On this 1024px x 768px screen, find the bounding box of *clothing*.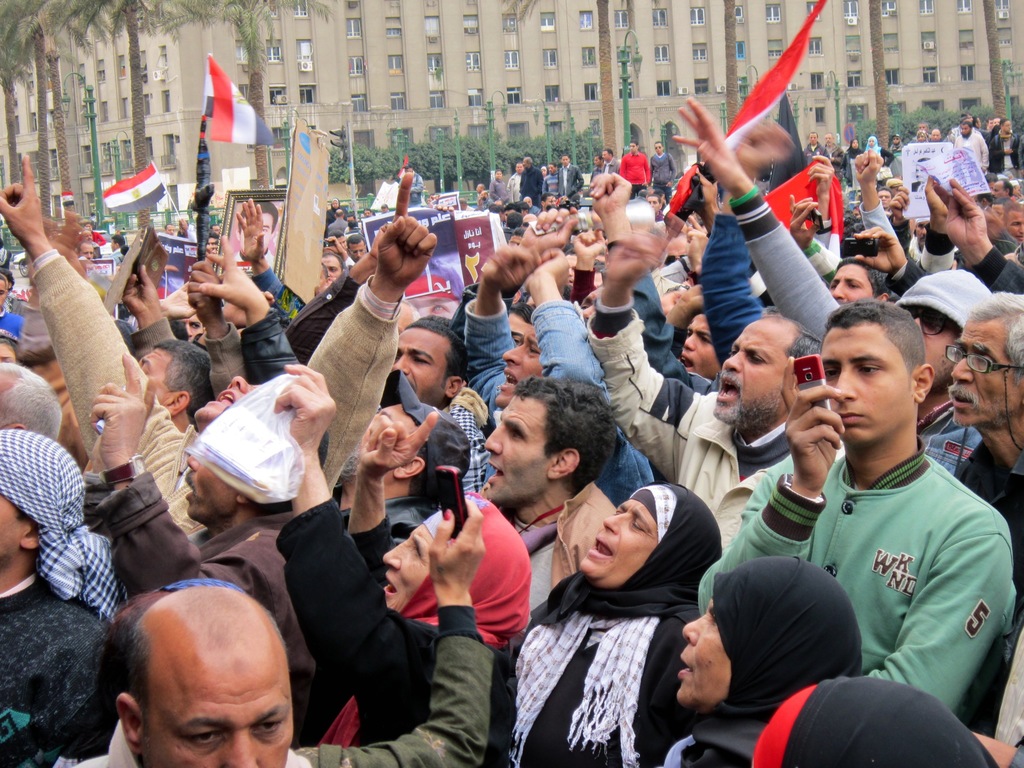
Bounding box: select_region(507, 492, 723, 767).
